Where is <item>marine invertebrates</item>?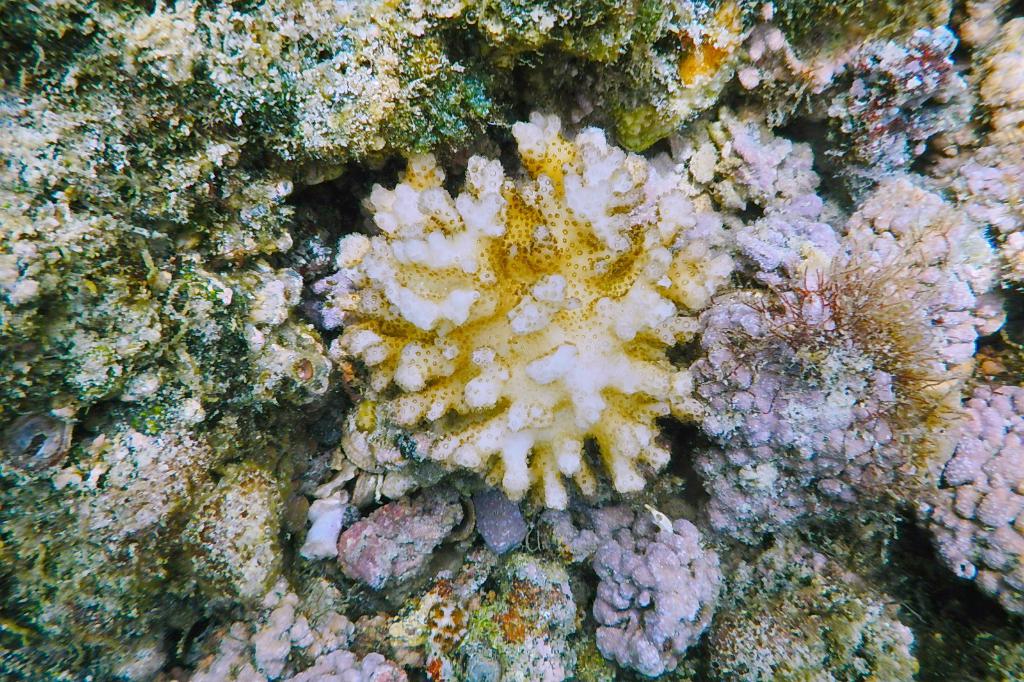
81, 0, 474, 194.
